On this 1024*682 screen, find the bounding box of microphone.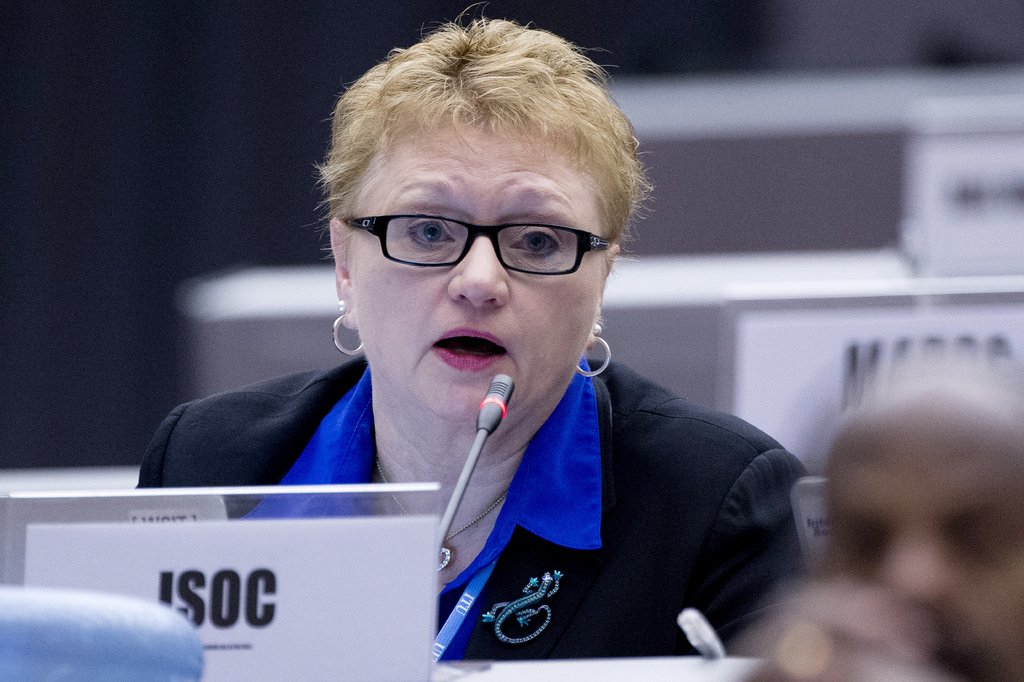
Bounding box: (left=458, top=369, right=525, bottom=464).
